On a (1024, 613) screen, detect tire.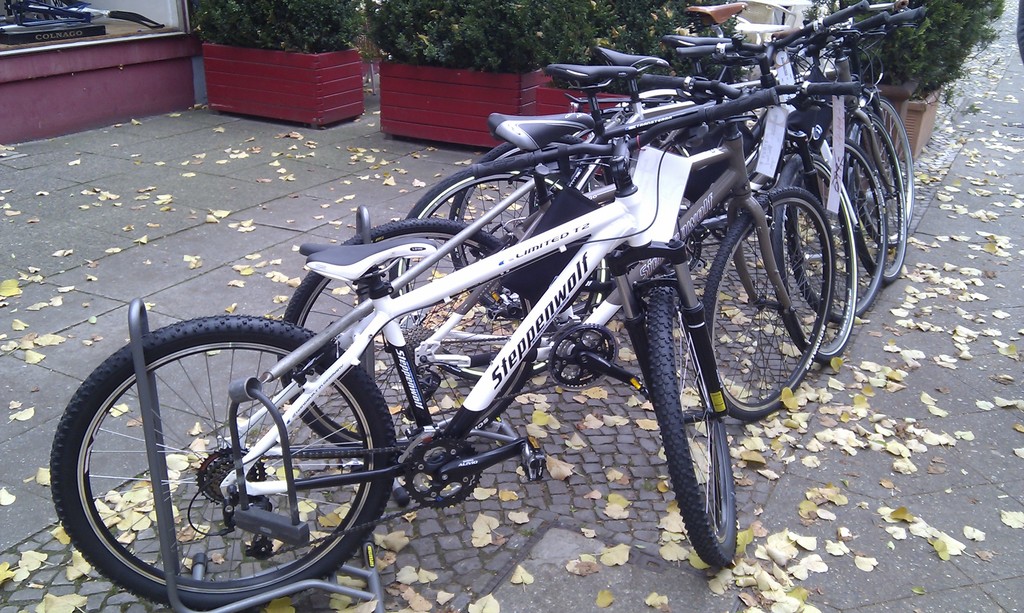
856:116:907:283.
